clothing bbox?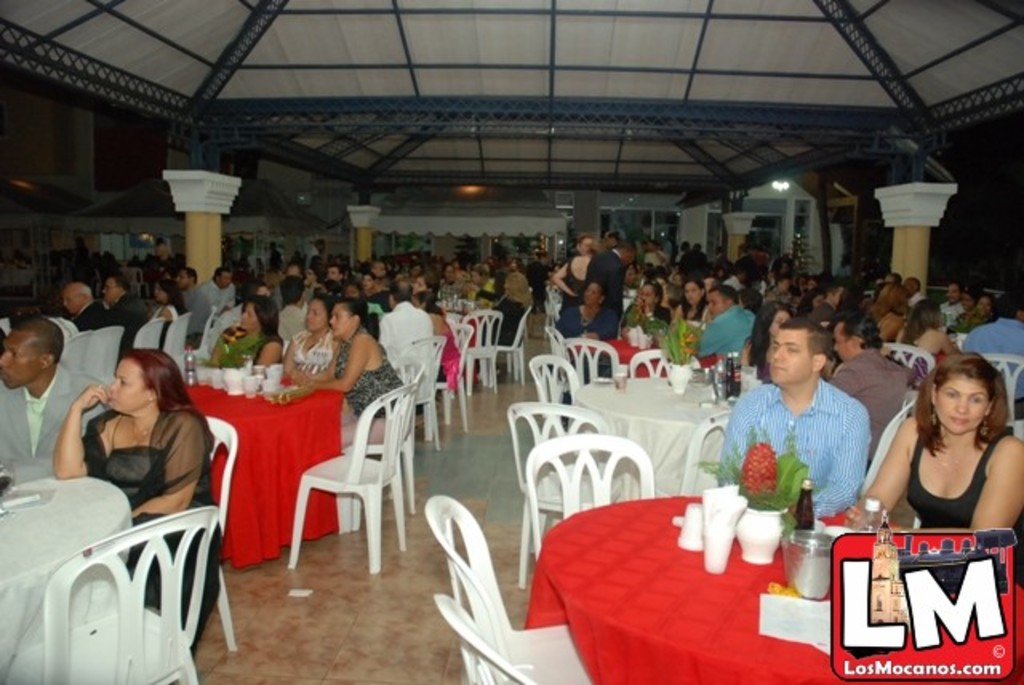
[x1=576, y1=251, x2=624, y2=317]
